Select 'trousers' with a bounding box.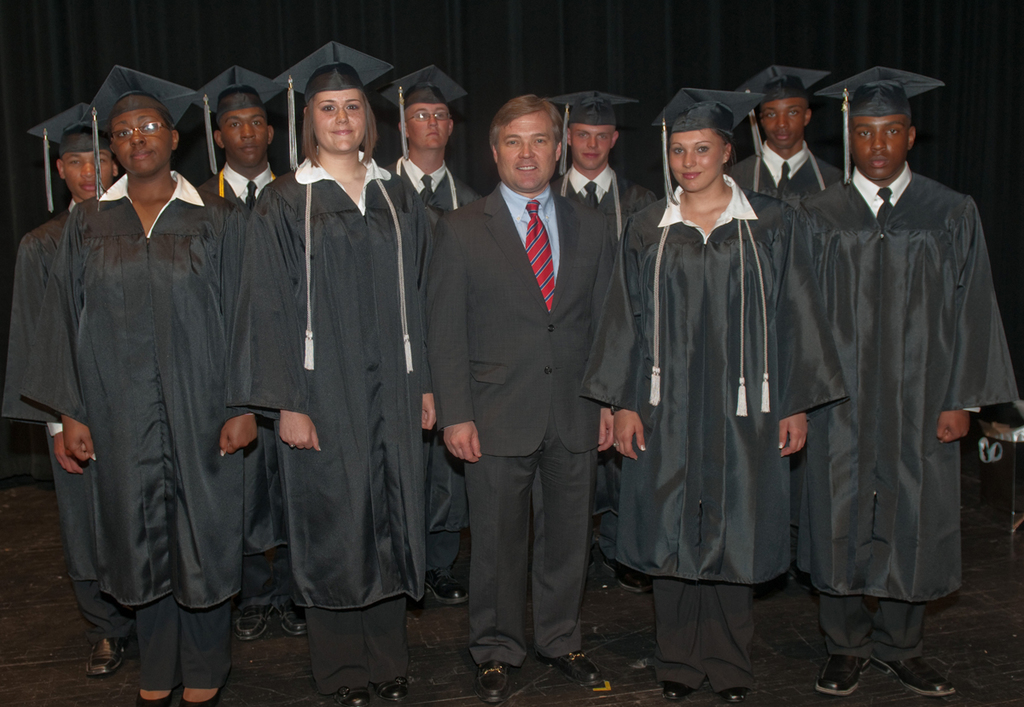
<box>477,435,595,669</box>.
